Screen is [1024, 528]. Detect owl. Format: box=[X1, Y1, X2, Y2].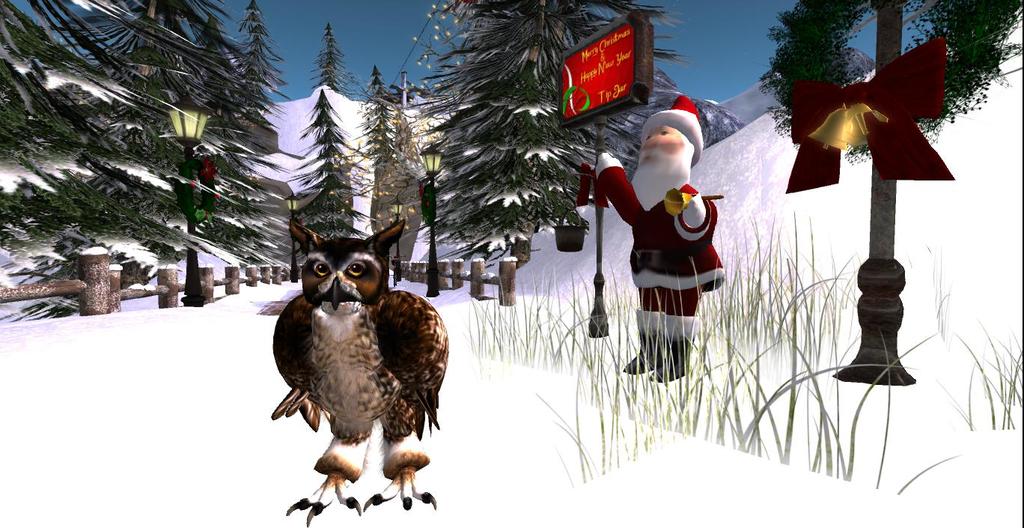
box=[268, 214, 450, 527].
